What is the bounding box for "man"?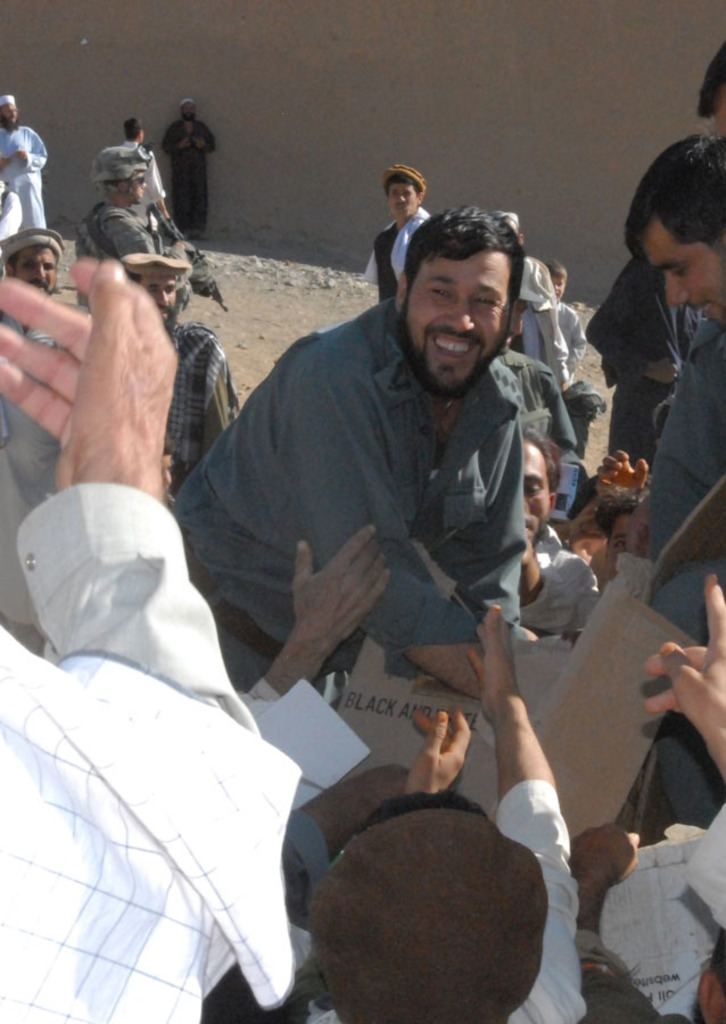
[left=485, top=297, right=620, bottom=563].
